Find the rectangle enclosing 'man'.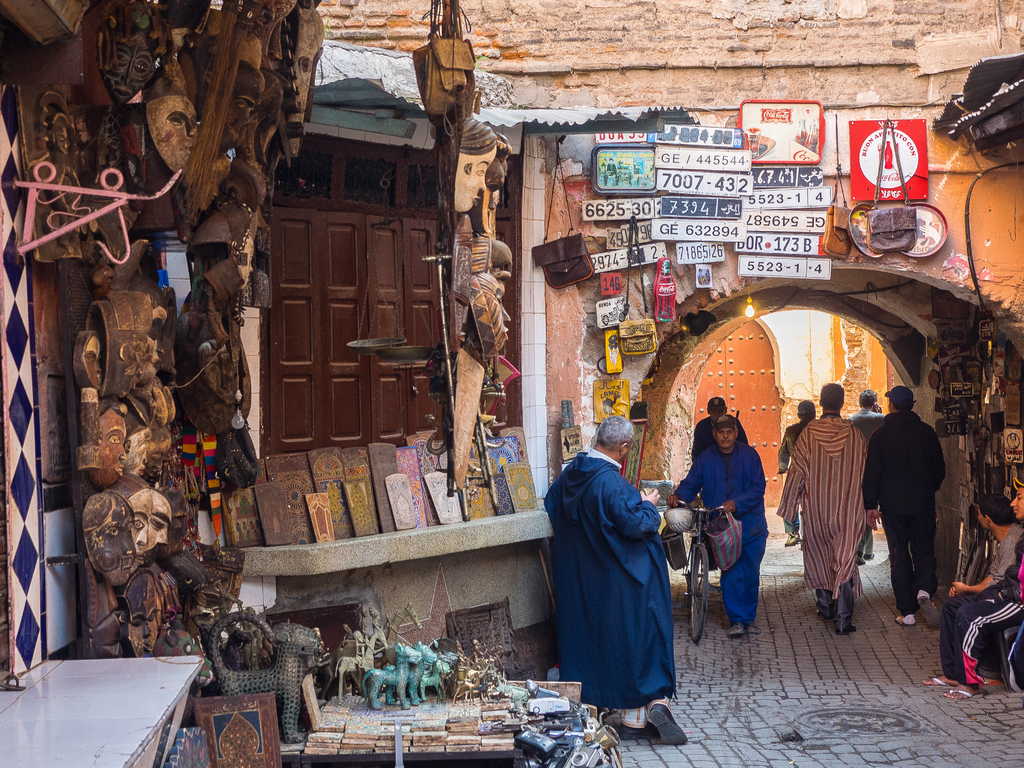
(left=540, top=413, right=689, bottom=742).
